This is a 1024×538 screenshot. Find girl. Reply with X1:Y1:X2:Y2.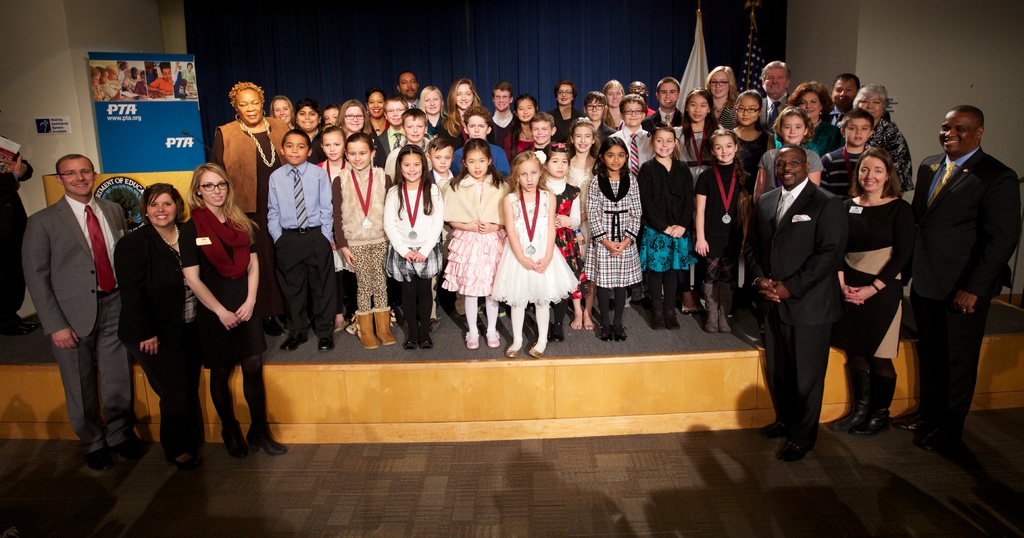
584:139:643:343.
